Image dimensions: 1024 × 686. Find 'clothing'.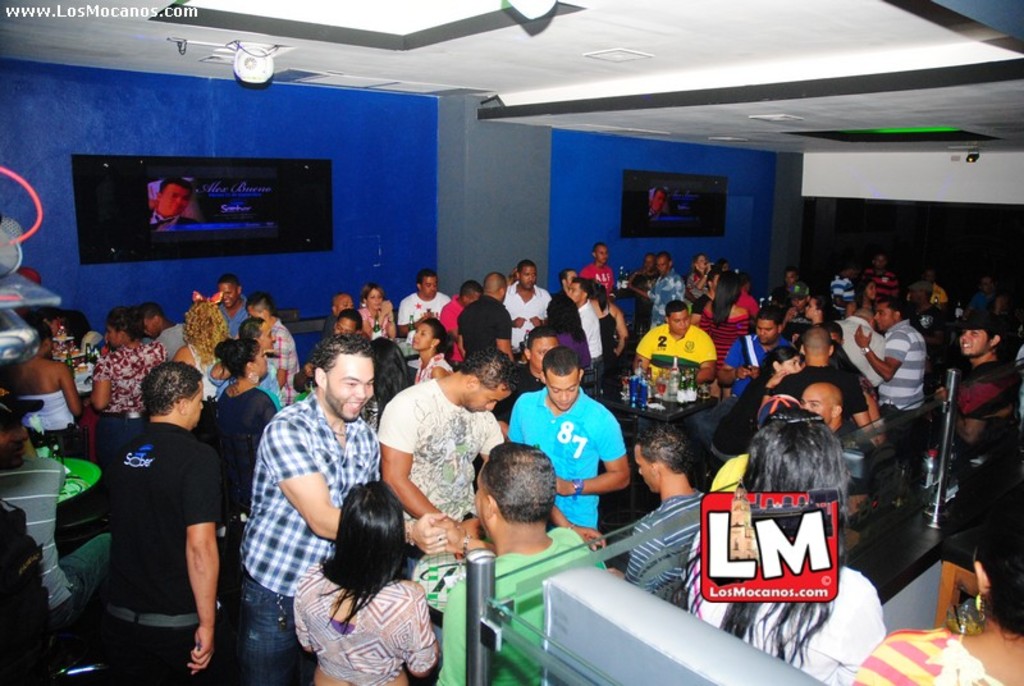
(695, 564, 888, 685).
